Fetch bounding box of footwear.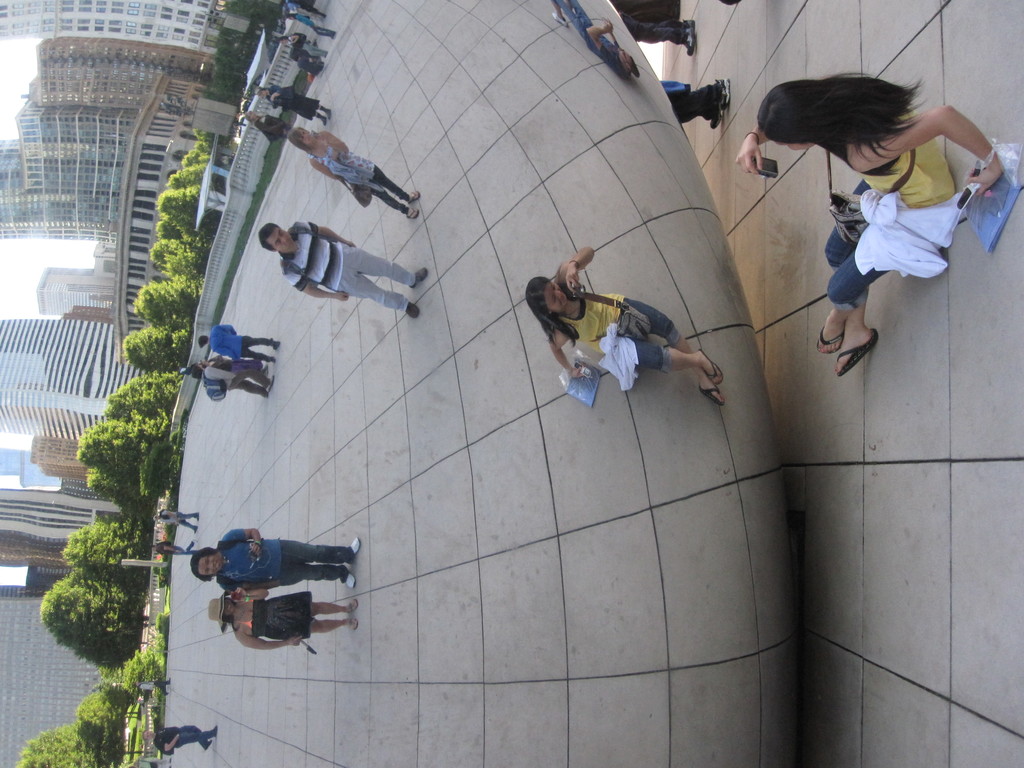
Bbox: BBox(808, 319, 844, 357).
